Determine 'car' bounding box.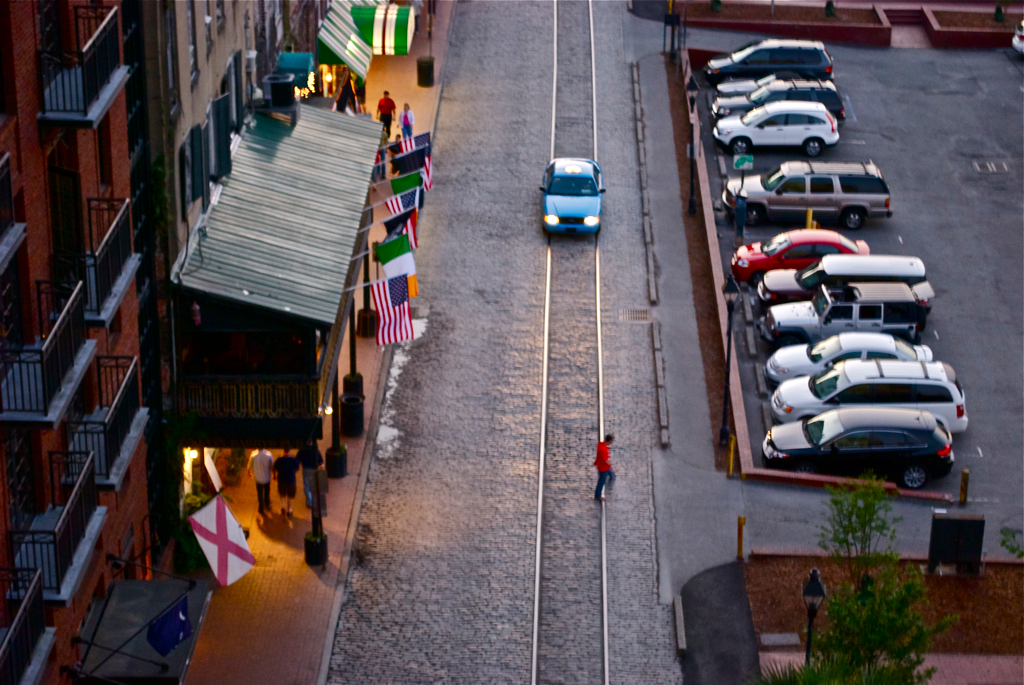
Determined: locate(754, 252, 929, 306).
